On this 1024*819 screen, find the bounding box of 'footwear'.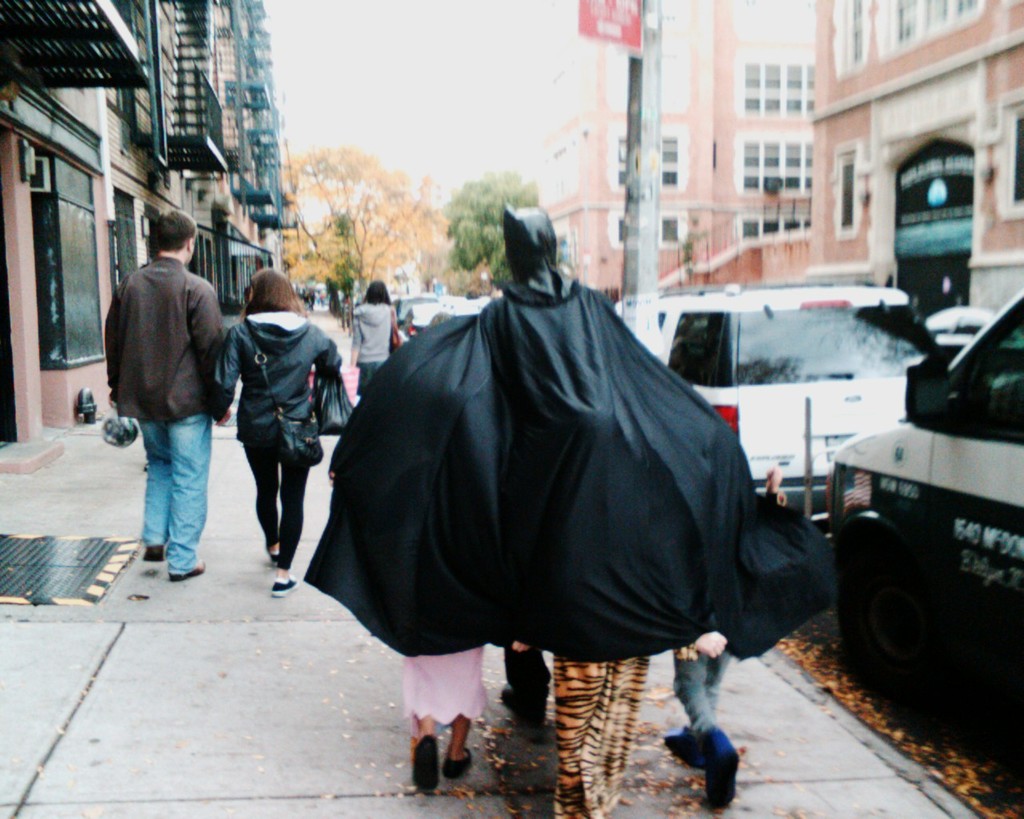
Bounding box: x1=417, y1=733, x2=435, y2=795.
